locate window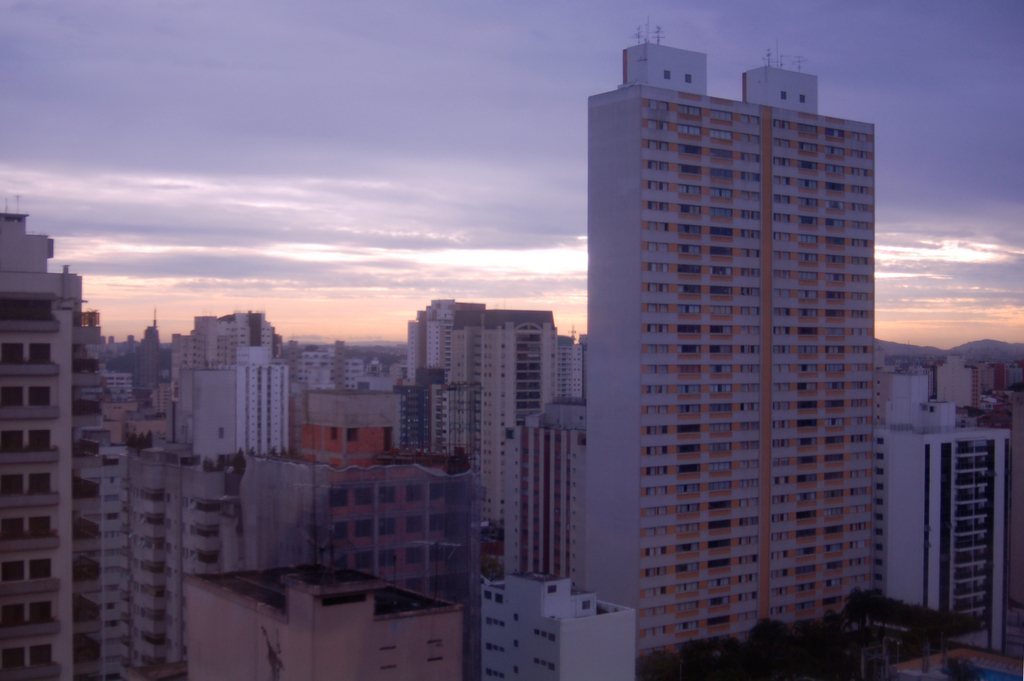
<bbox>483, 592, 493, 603</bbox>
